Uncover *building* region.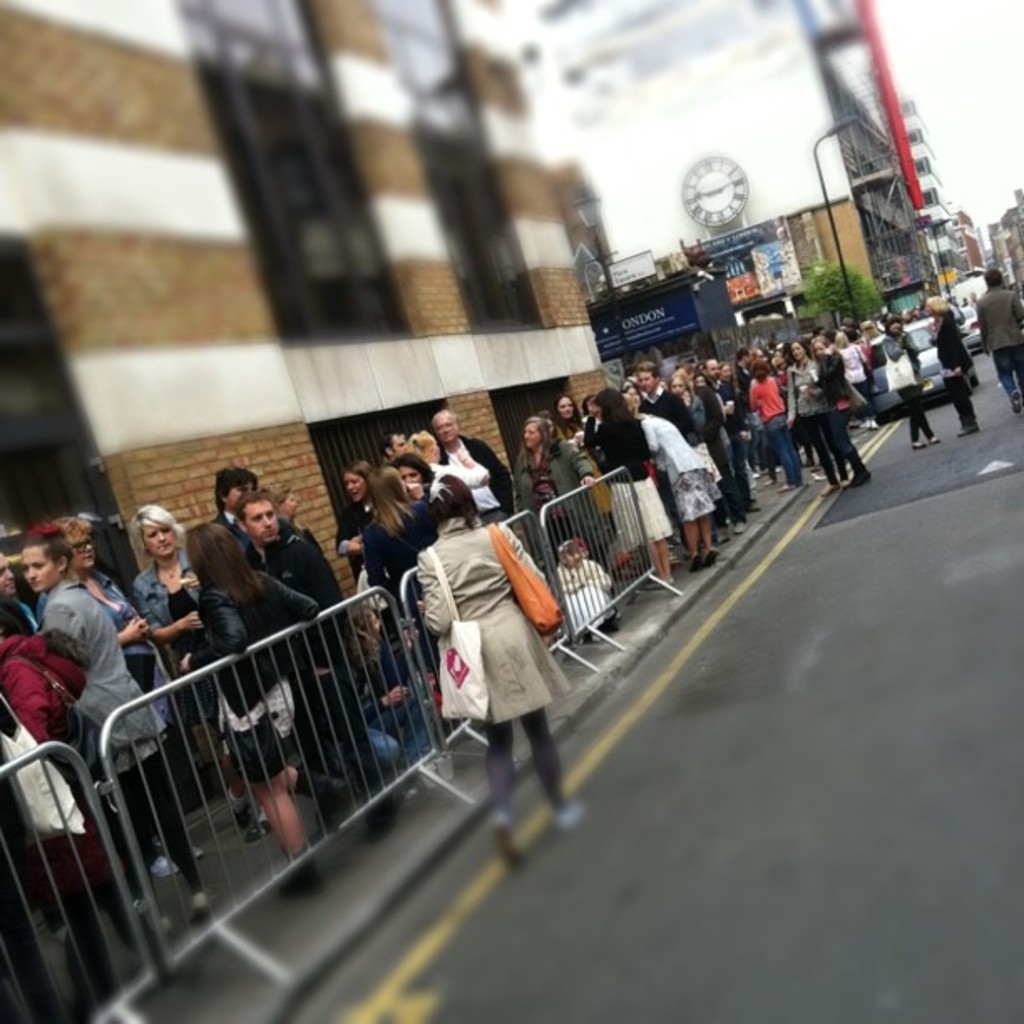
Uncovered: [562, 0, 959, 325].
